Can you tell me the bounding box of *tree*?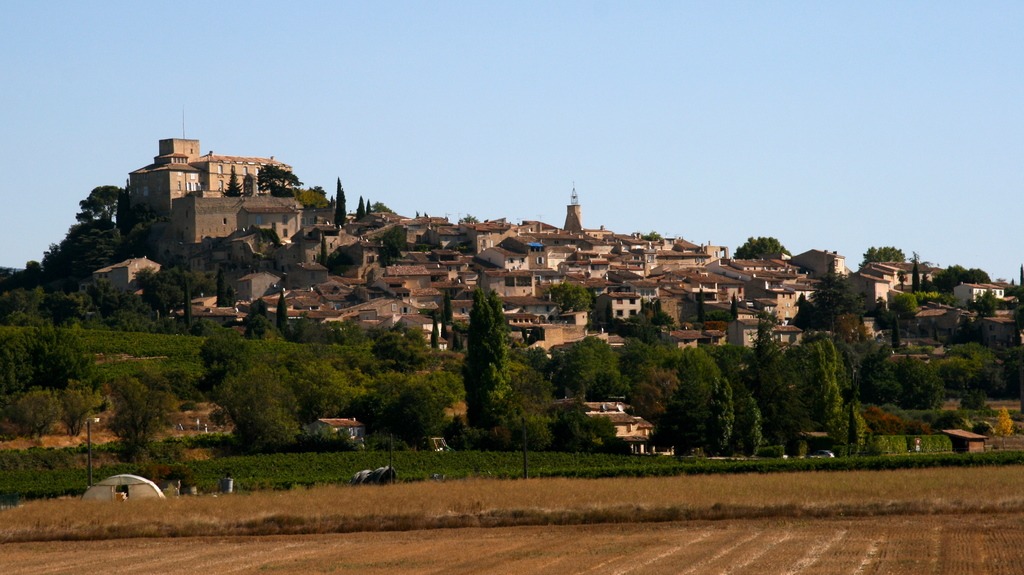
(x1=730, y1=234, x2=786, y2=264).
